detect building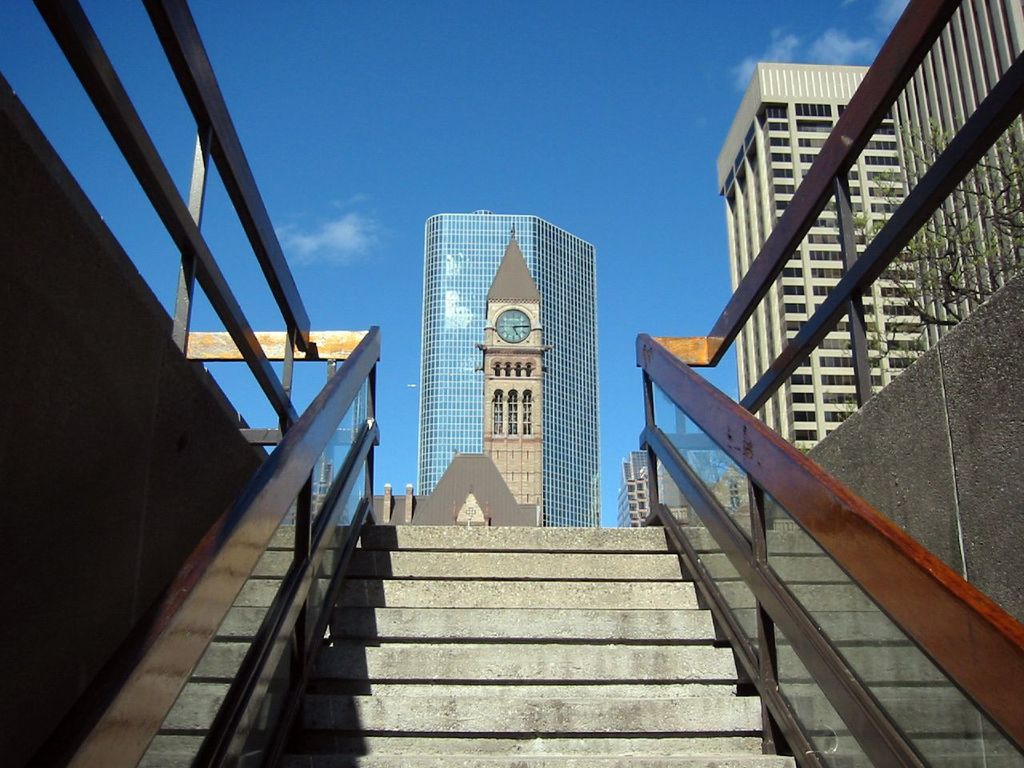
pyautogui.locateOnScreen(620, 442, 651, 522)
